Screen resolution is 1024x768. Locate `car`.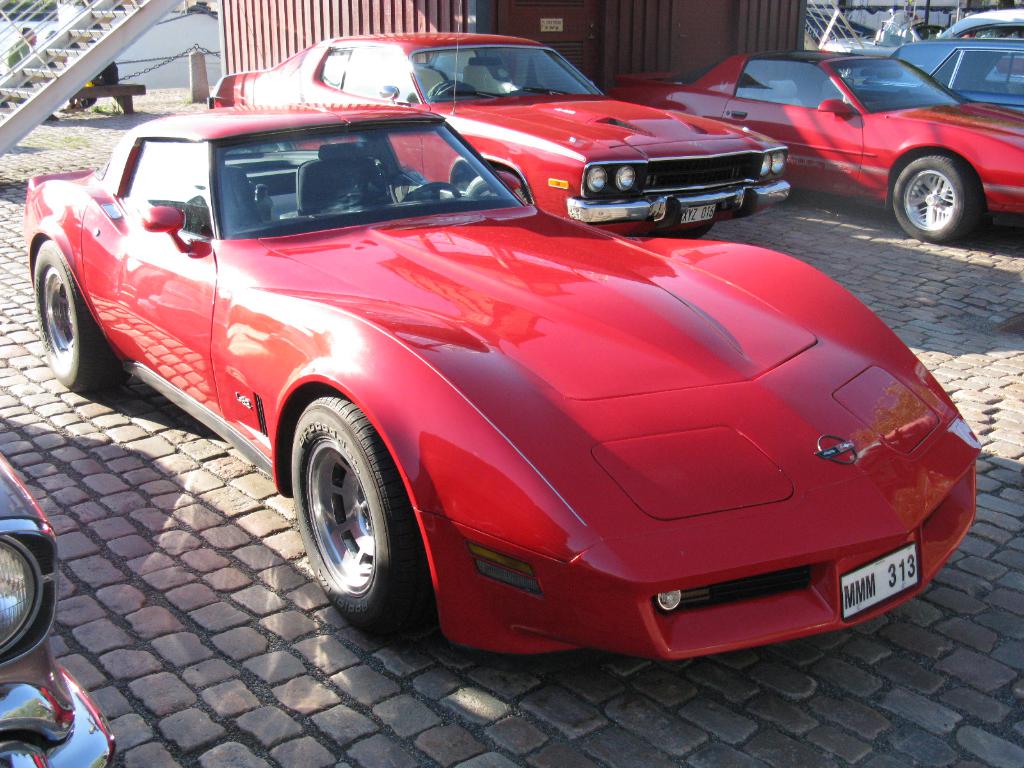
BBox(21, 102, 986, 664).
